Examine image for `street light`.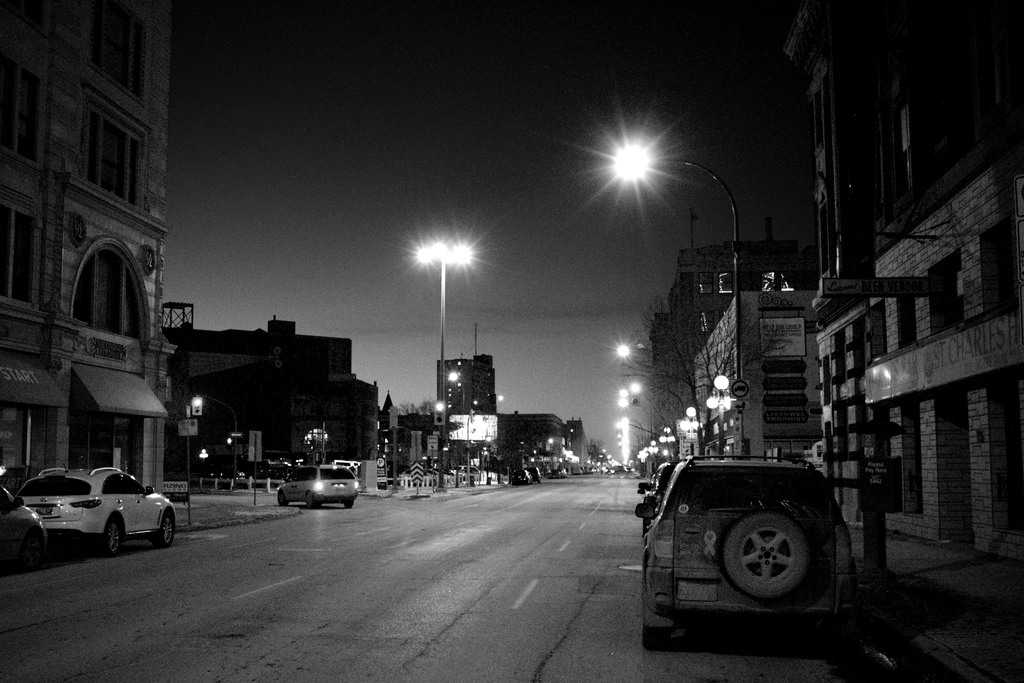
Examination result: bbox=(706, 372, 739, 466).
